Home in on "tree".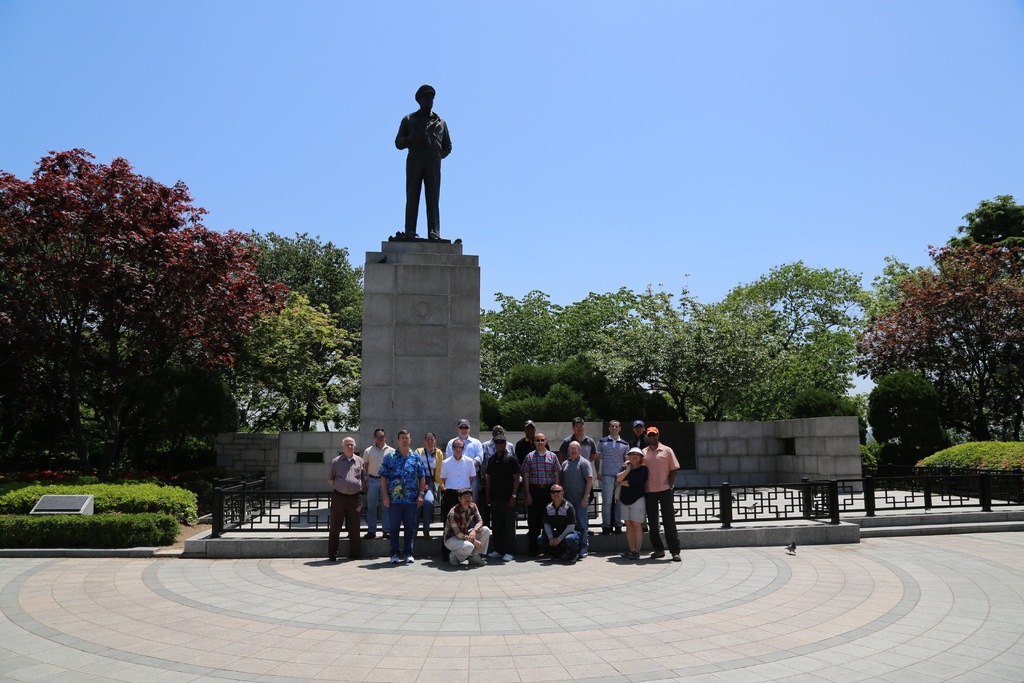
Homed in at l=225, t=223, r=362, b=436.
